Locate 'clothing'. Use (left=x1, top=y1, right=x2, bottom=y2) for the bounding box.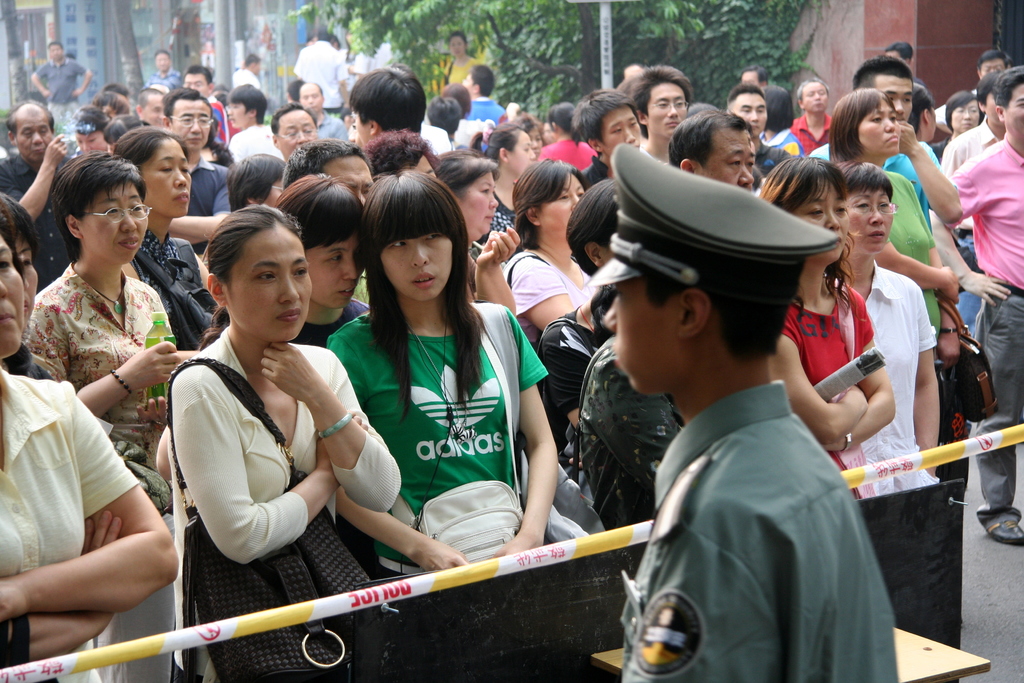
(left=841, top=266, right=934, bottom=639).
